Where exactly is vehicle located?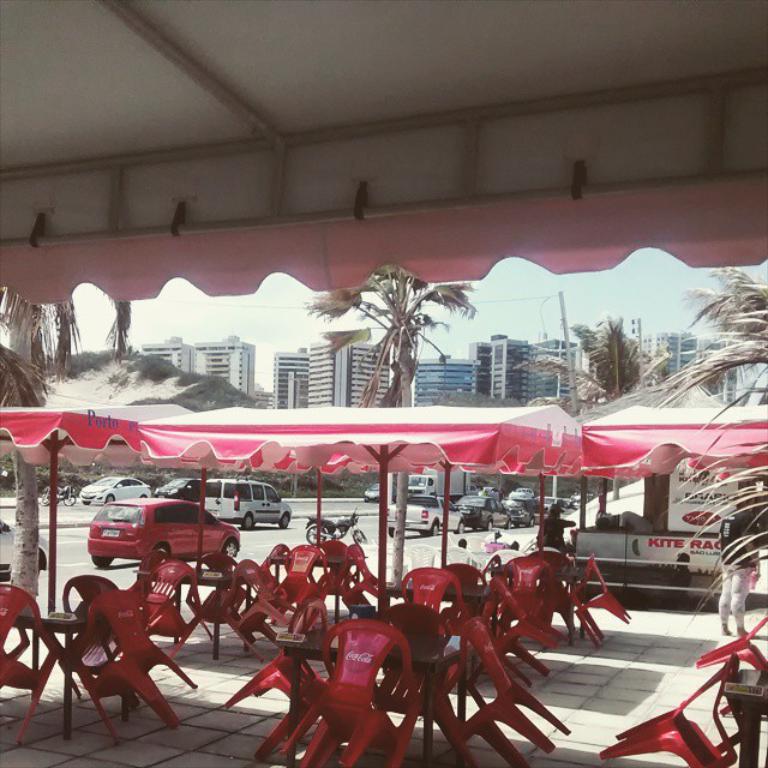
Its bounding box is [506, 498, 544, 527].
